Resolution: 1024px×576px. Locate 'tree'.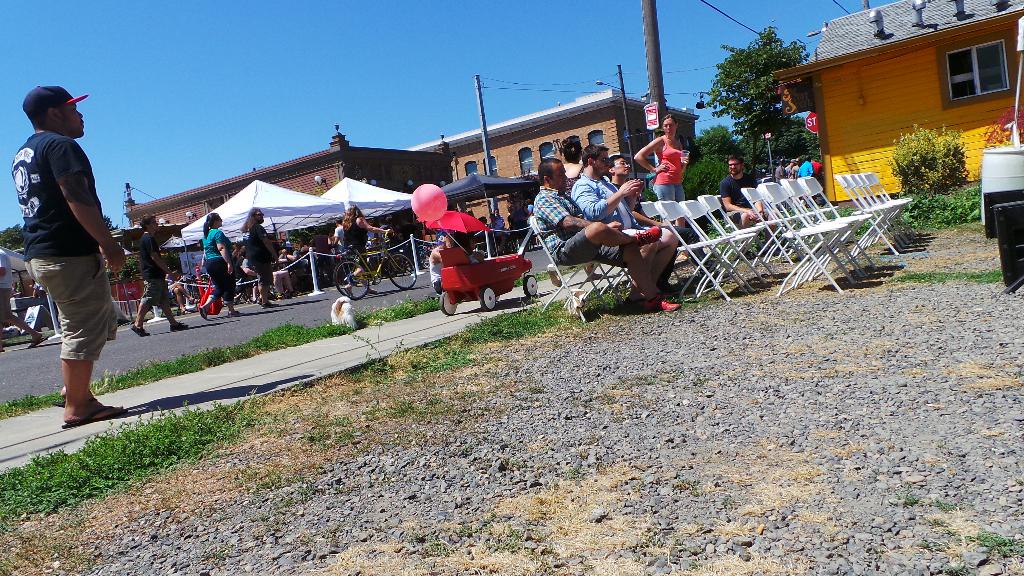
detection(708, 28, 815, 165).
